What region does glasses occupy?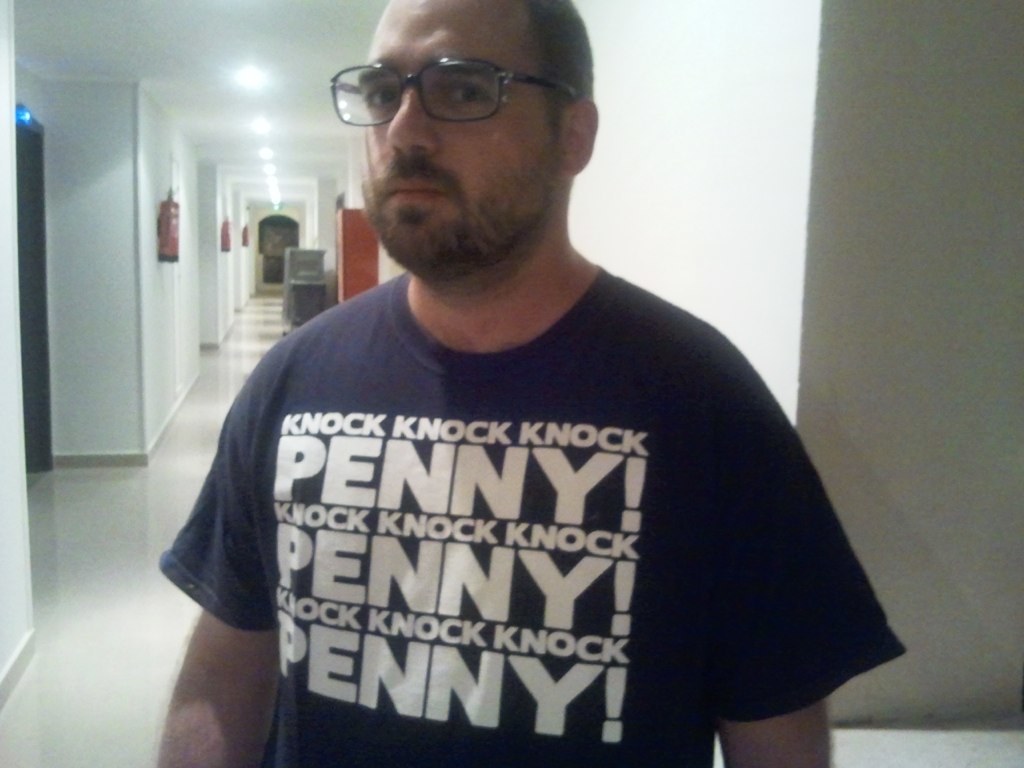
pyautogui.locateOnScreen(322, 51, 591, 128).
